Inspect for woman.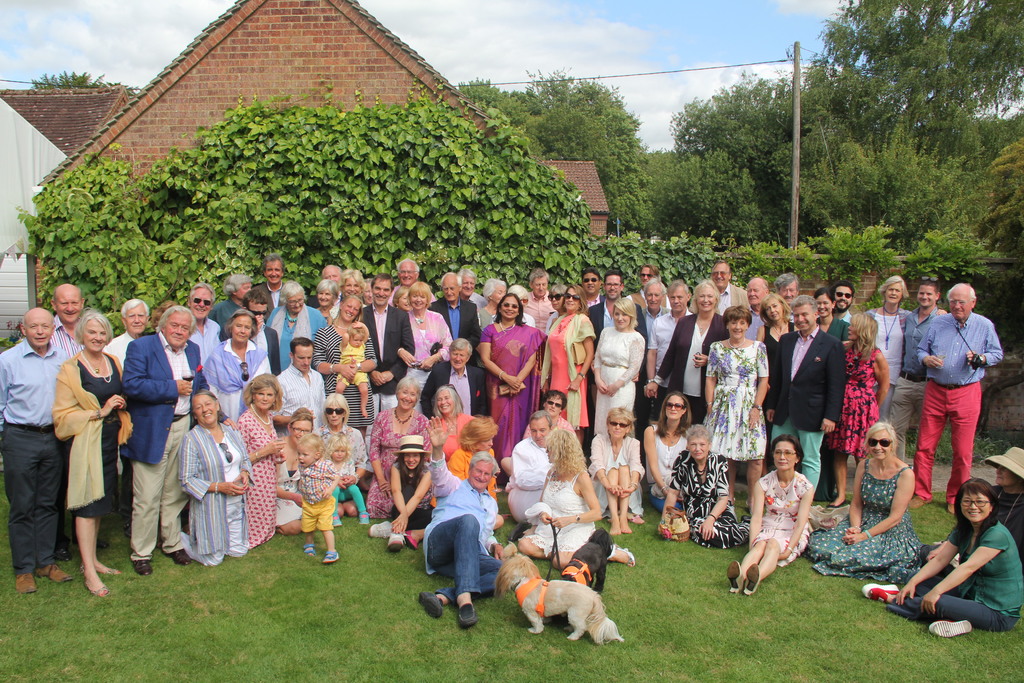
Inspection: rect(475, 279, 504, 367).
